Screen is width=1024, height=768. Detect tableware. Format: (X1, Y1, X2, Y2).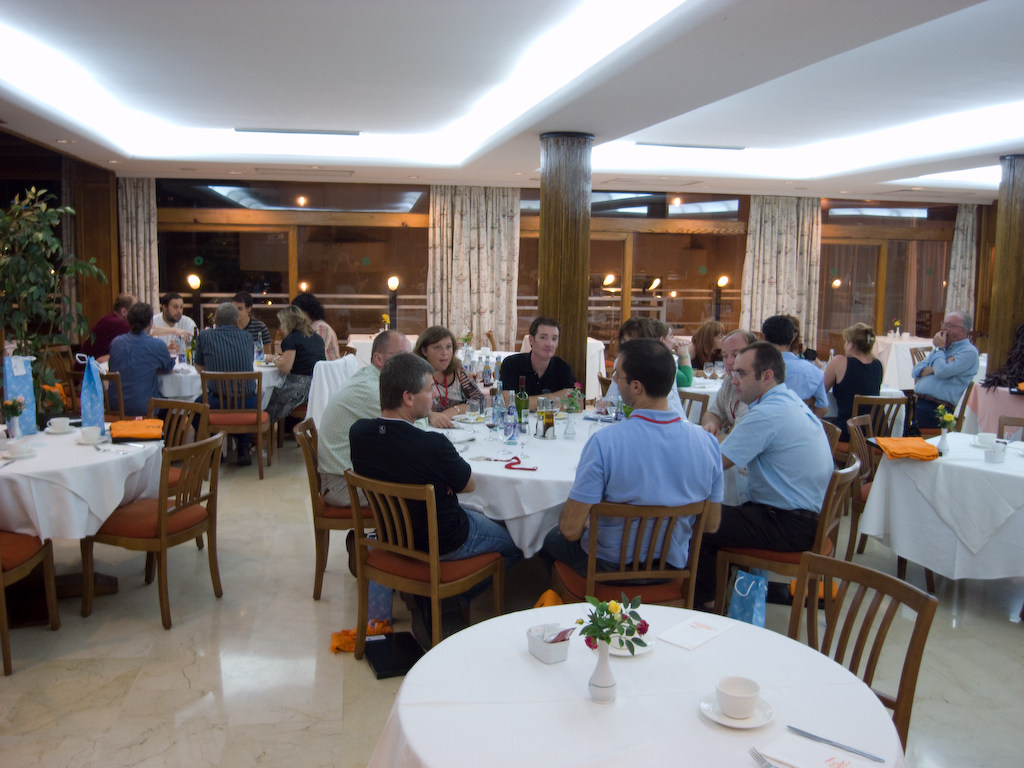
(704, 675, 776, 732).
